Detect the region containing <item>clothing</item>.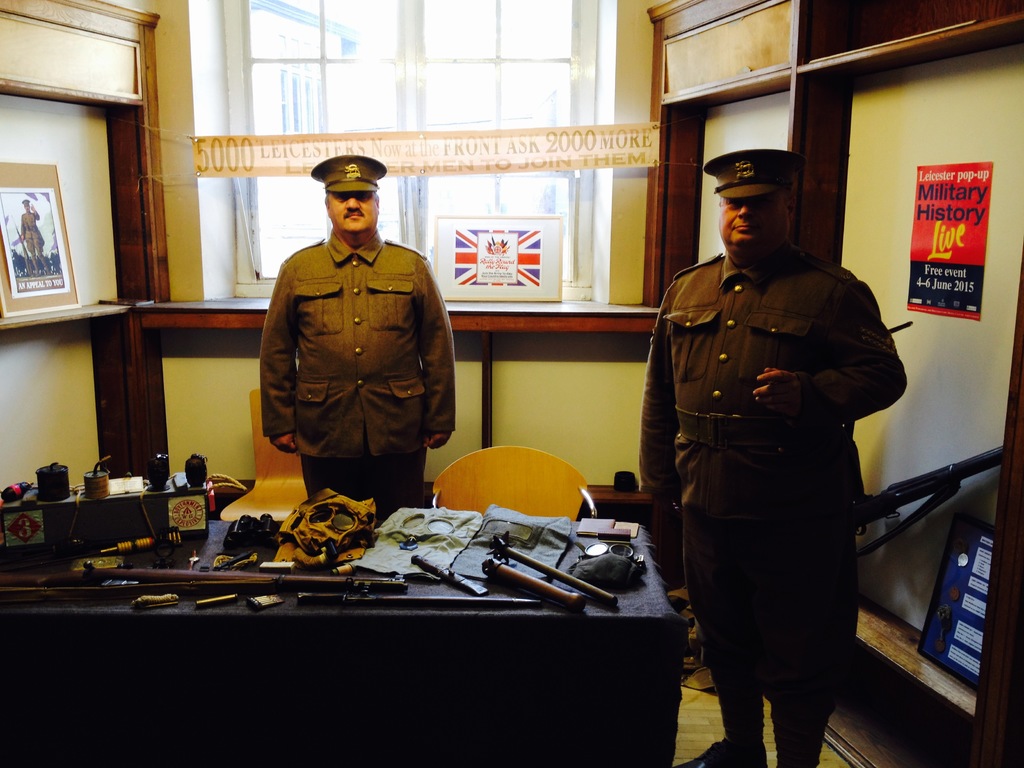
pyautogui.locateOnScreen(639, 245, 911, 767).
